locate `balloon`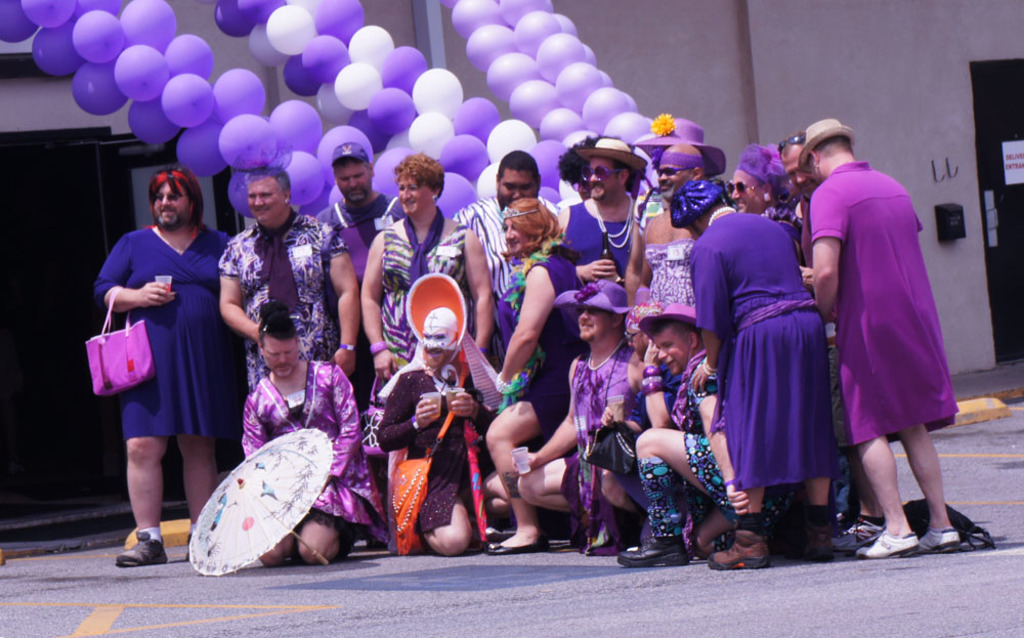
left=607, top=112, right=652, bottom=142
